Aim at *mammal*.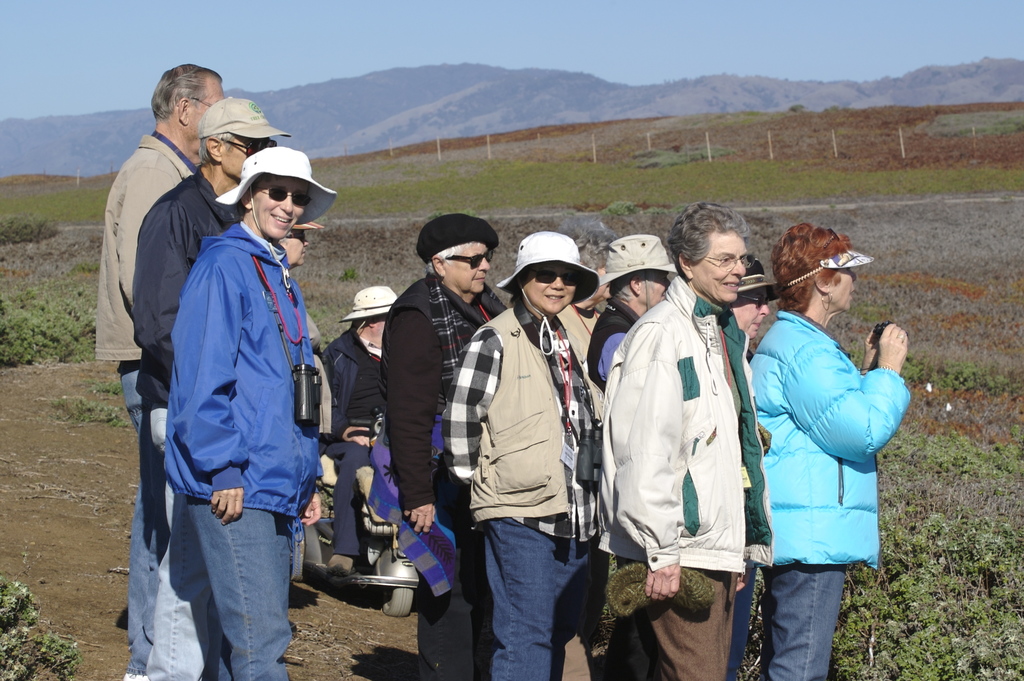
Aimed at select_region(280, 220, 326, 579).
